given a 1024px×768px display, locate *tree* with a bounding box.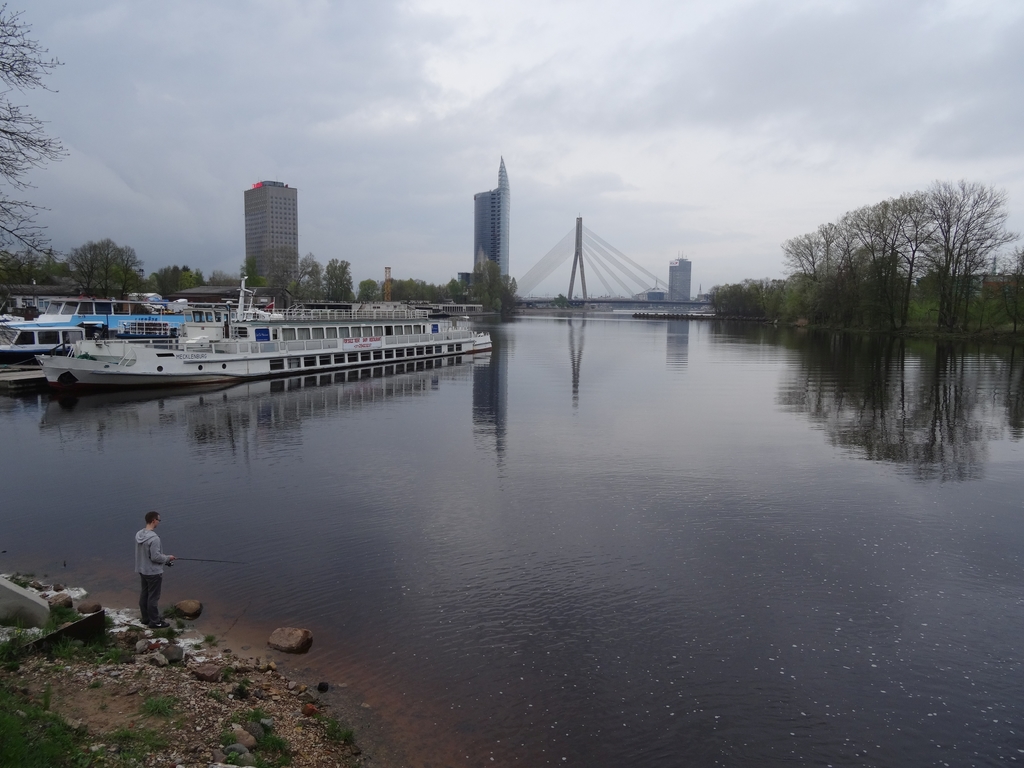
Located: 1 0 81 262.
